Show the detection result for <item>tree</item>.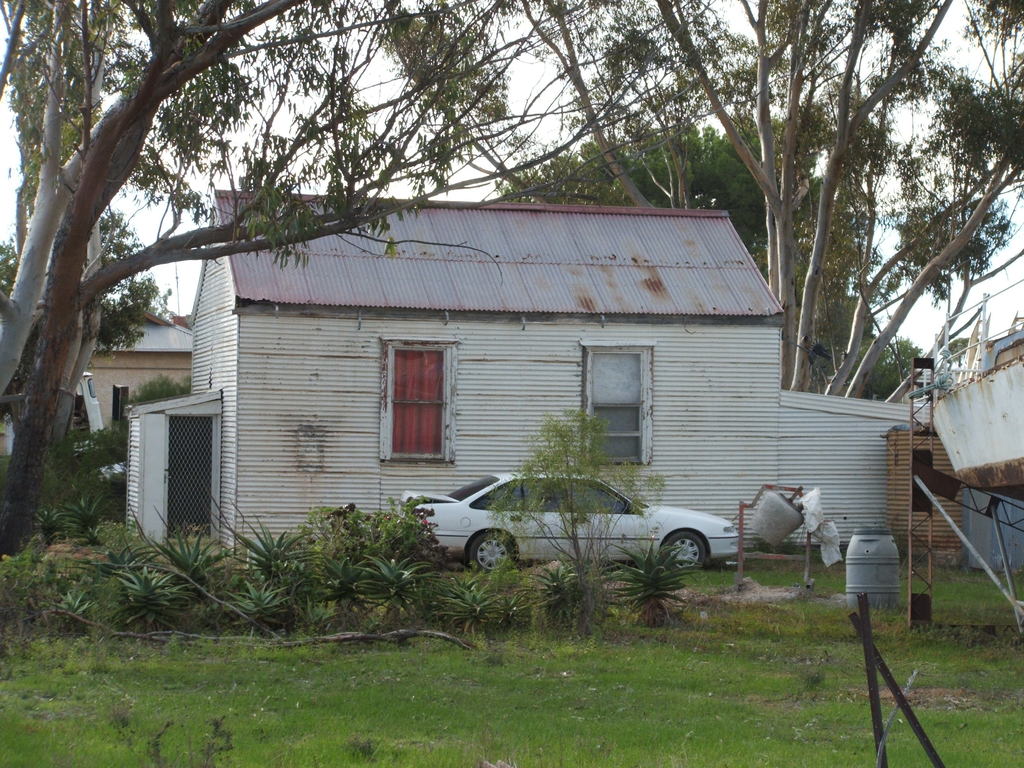
box=[486, 111, 808, 260].
